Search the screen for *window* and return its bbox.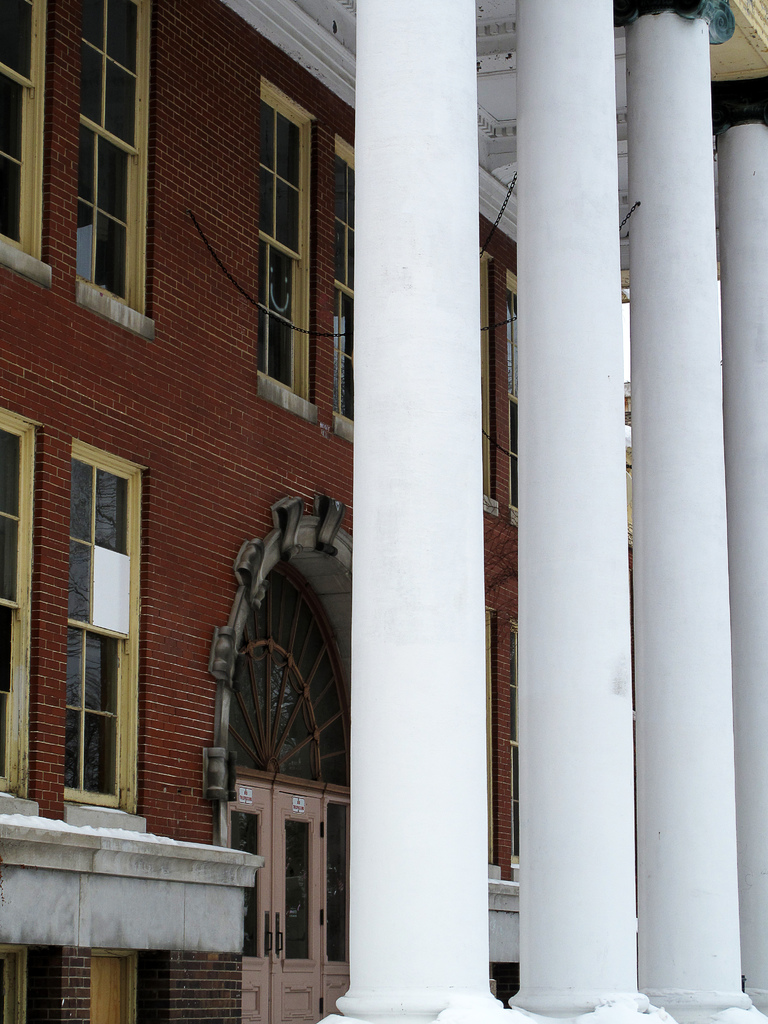
Found: <bbox>39, 410, 134, 814</bbox>.
